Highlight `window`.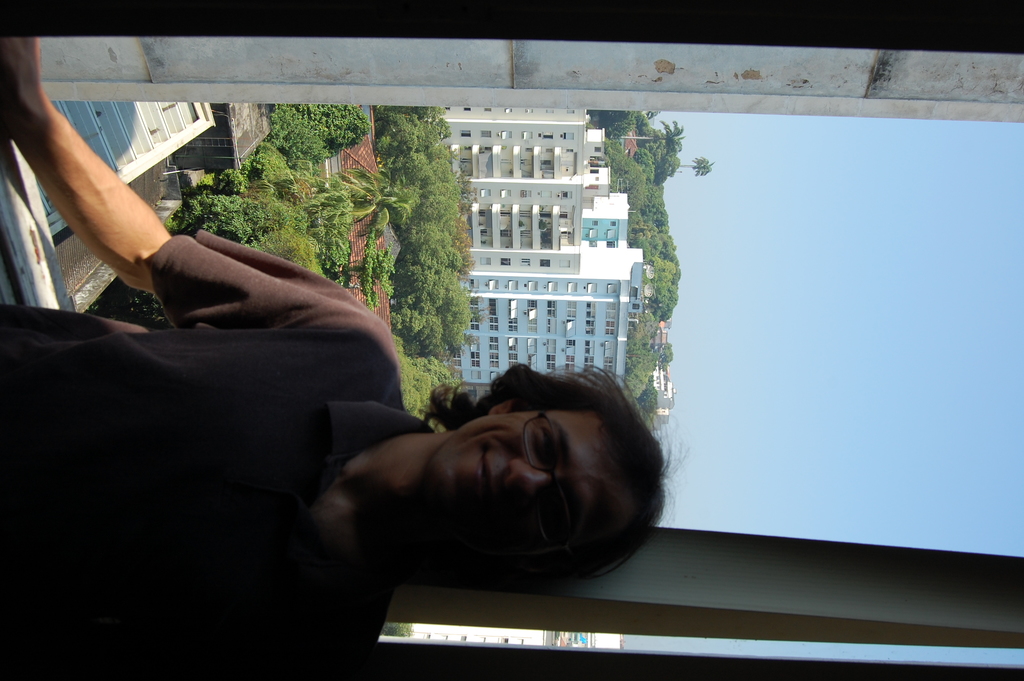
Highlighted region: locate(540, 258, 548, 267).
